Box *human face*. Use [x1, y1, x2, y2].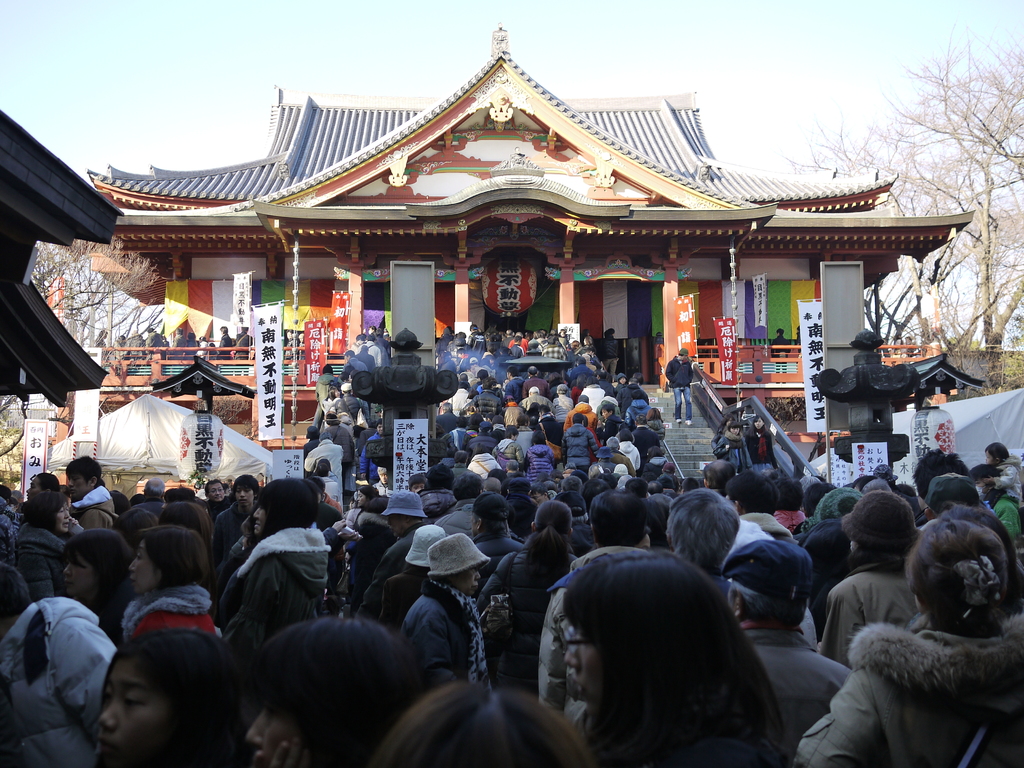
[564, 623, 600, 712].
